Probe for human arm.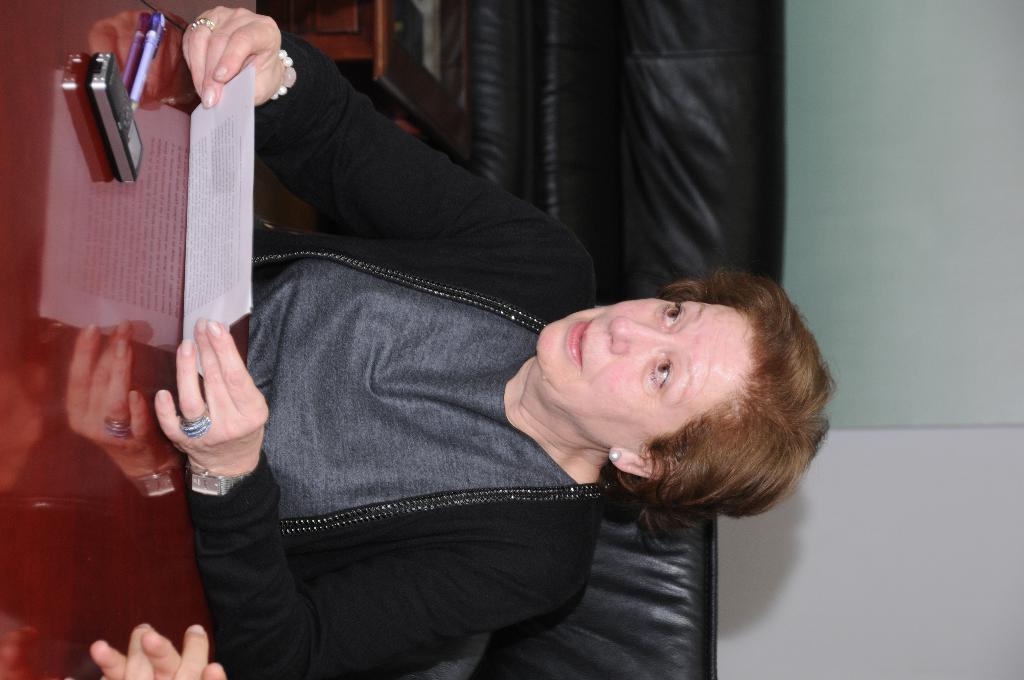
Probe result: x1=181, y1=5, x2=598, y2=322.
